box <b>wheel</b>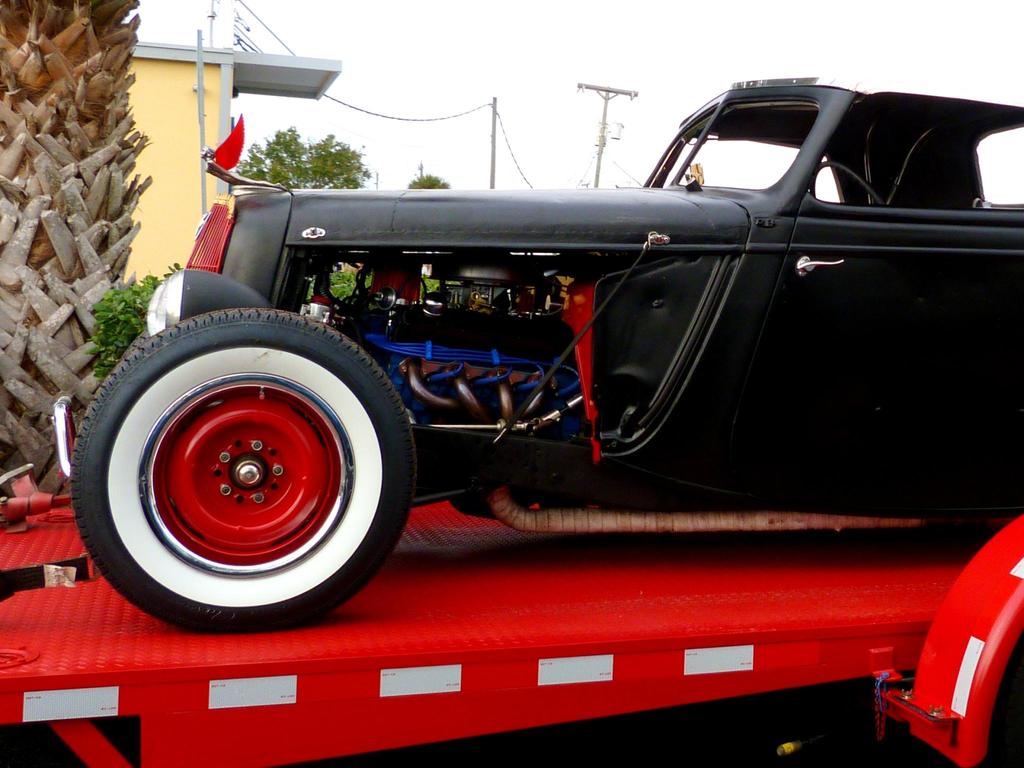
locate(65, 305, 413, 624)
